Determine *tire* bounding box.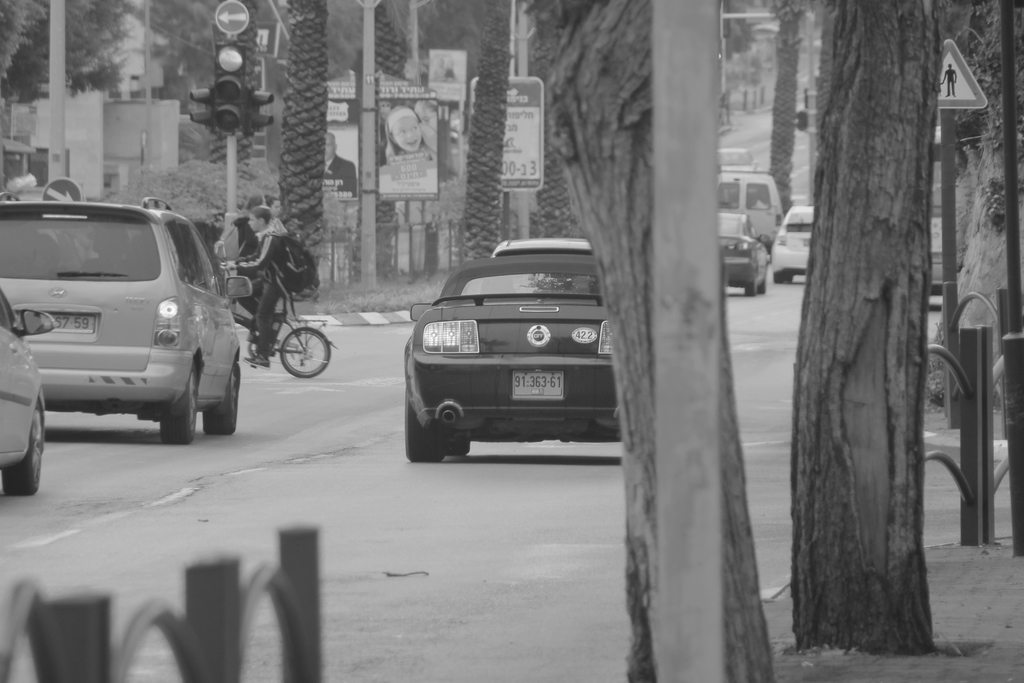
Determined: {"left": 160, "top": 359, "right": 195, "bottom": 442}.
